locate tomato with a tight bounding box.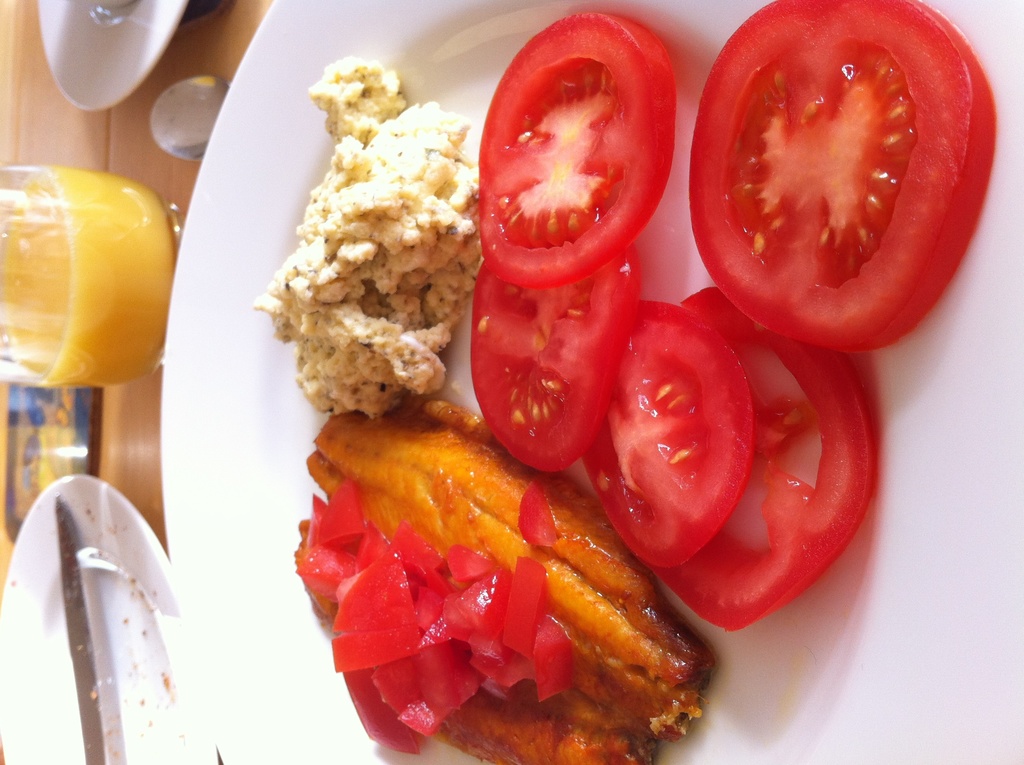
568,298,758,572.
